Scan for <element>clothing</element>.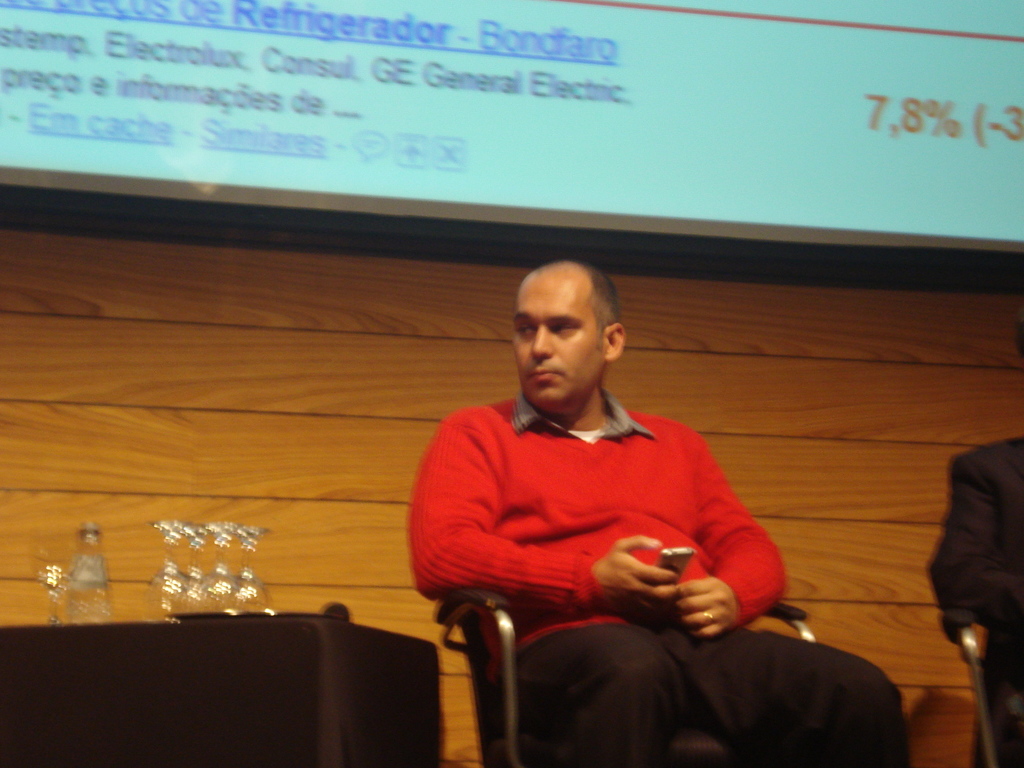
Scan result: crop(405, 391, 909, 767).
